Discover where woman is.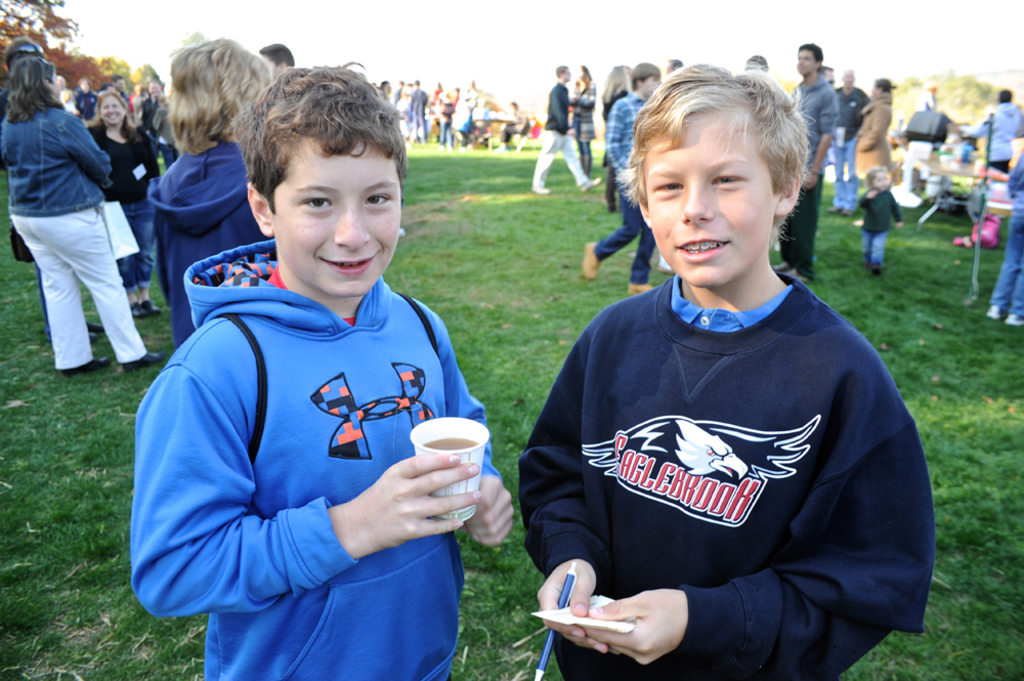
Discovered at rect(92, 92, 162, 315).
